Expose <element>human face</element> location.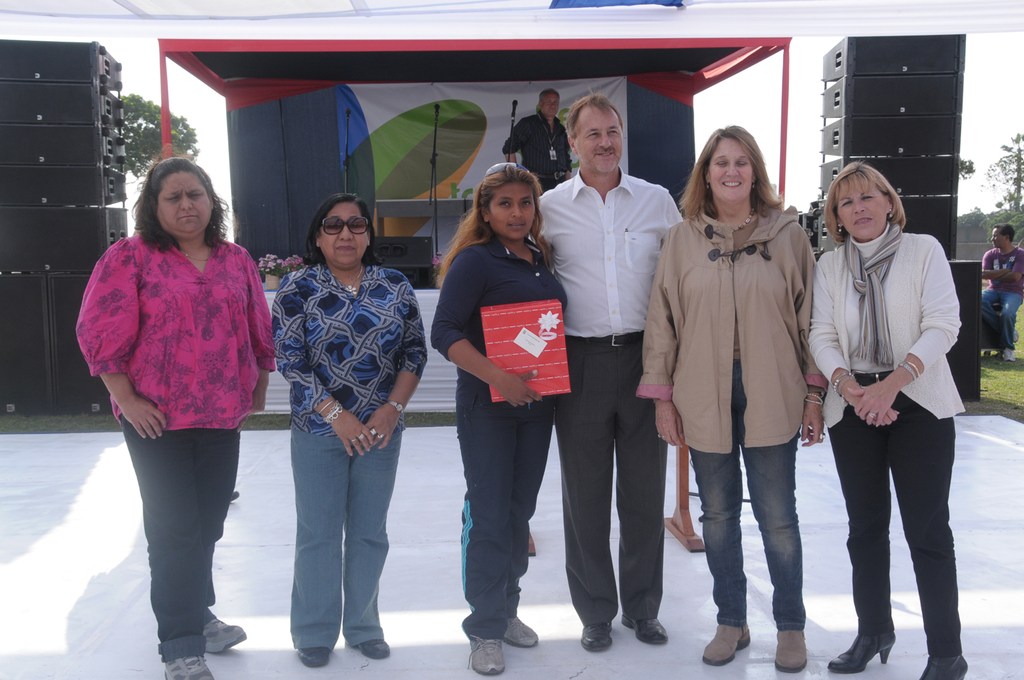
Exposed at (x1=835, y1=177, x2=892, y2=234).
